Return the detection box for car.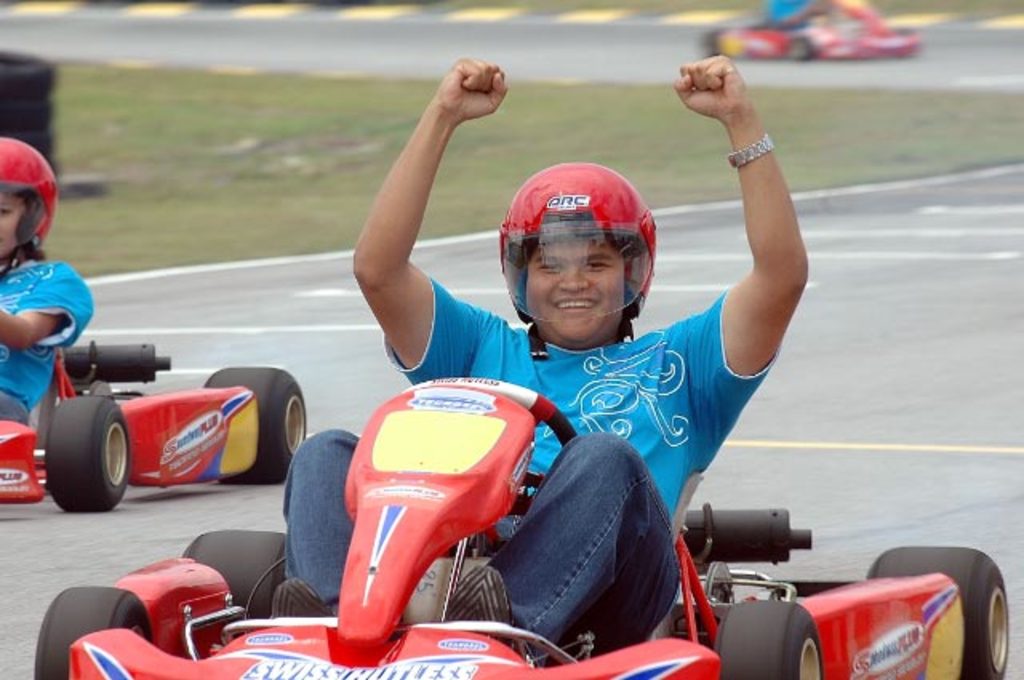
{"left": 34, "top": 368, "right": 1008, "bottom": 678}.
